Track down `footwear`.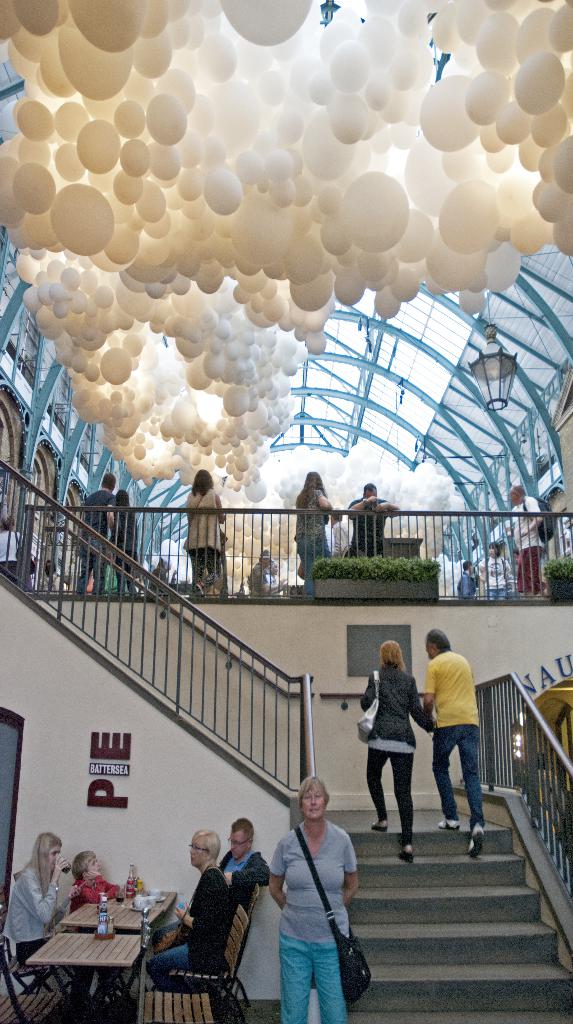
Tracked to crop(369, 818, 383, 837).
